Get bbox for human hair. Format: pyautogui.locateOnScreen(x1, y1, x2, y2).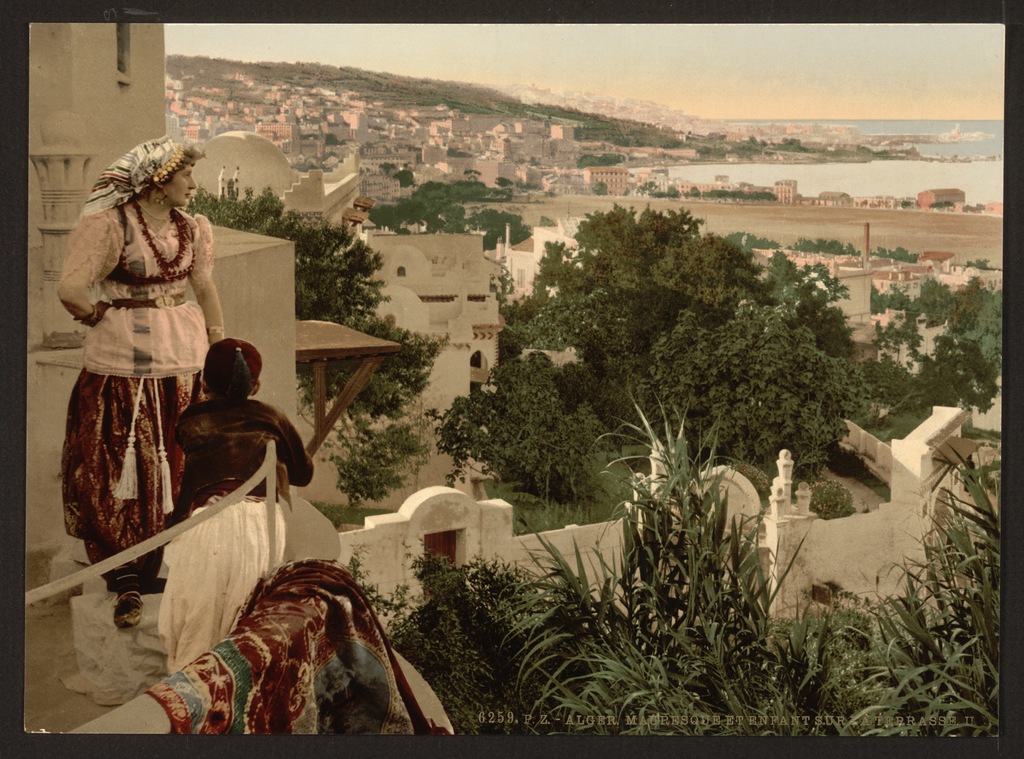
pyautogui.locateOnScreen(198, 337, 261, 388).
